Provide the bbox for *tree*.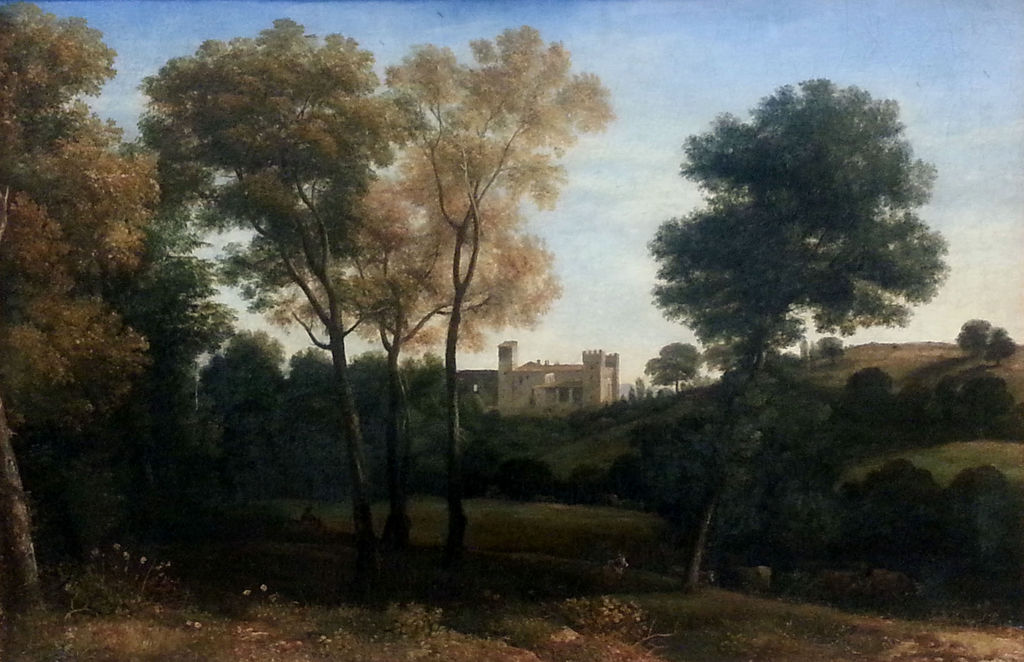
643:75:952:594.
